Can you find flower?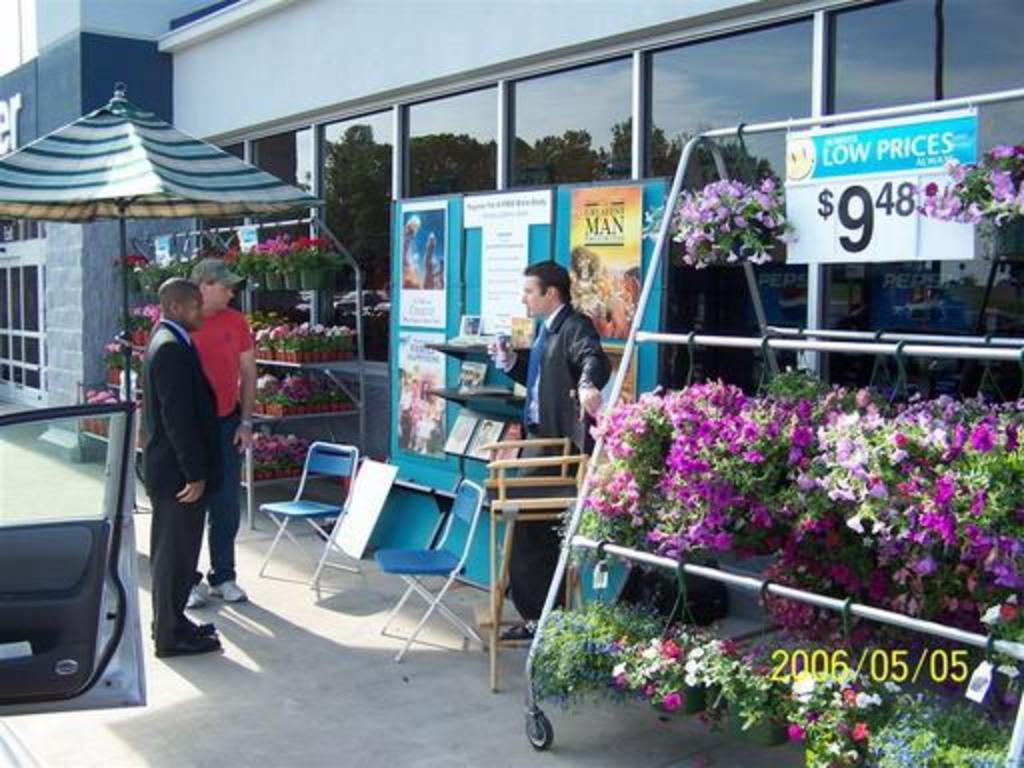
Yes, bounding box: (x1=852, y1=690, x2=868, y2=710).
